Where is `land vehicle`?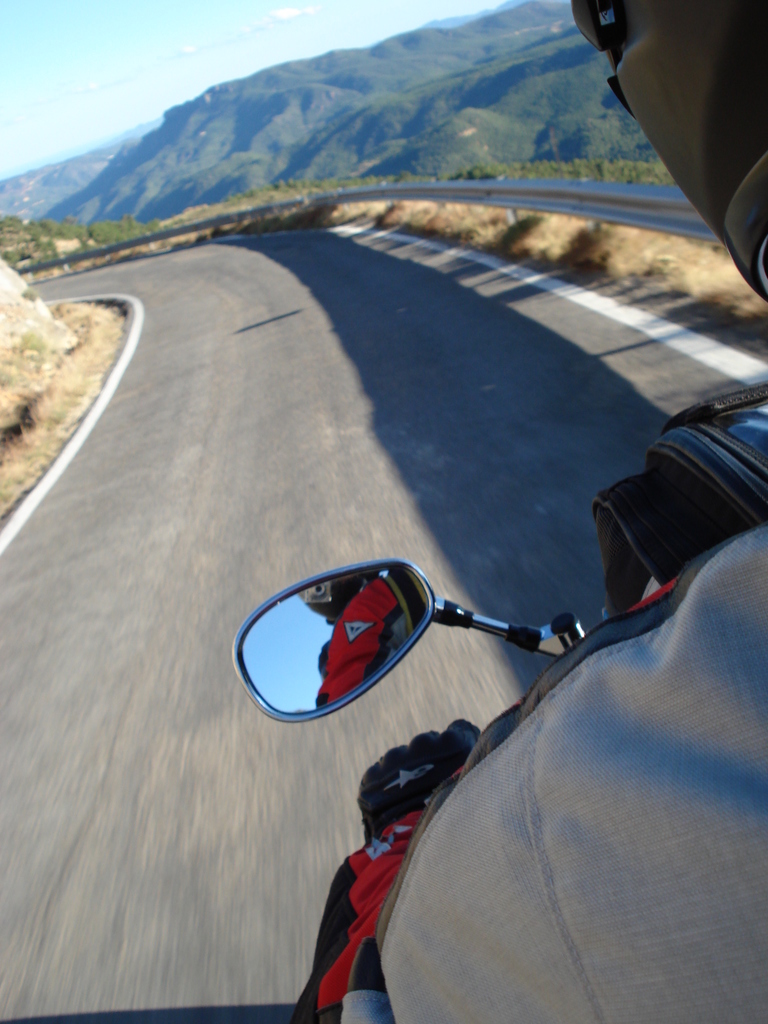
l=235, t=380, r=762, b=1014.
